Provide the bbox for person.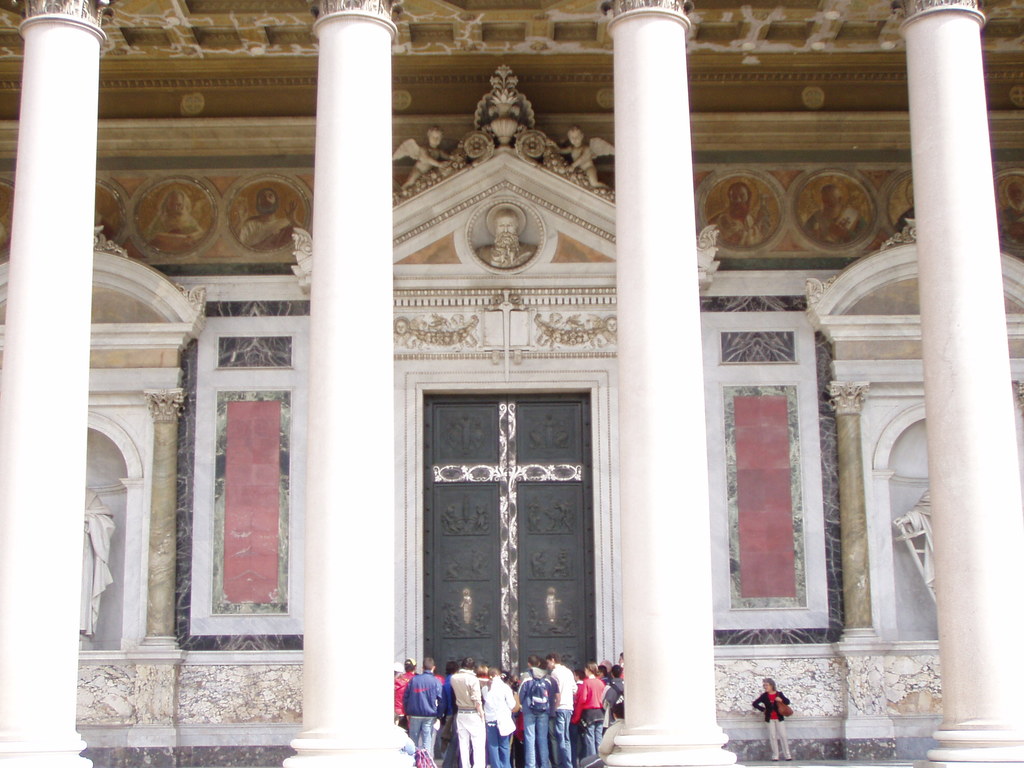
locate(475, 209, 536, 270).
